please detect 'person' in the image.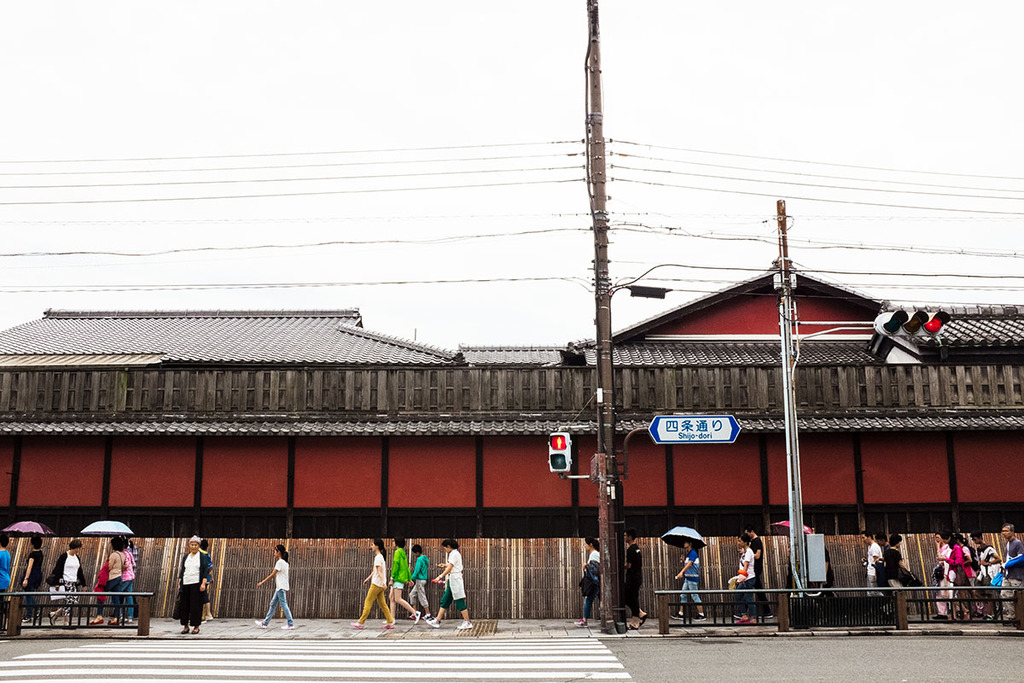
48 540 84 628.
